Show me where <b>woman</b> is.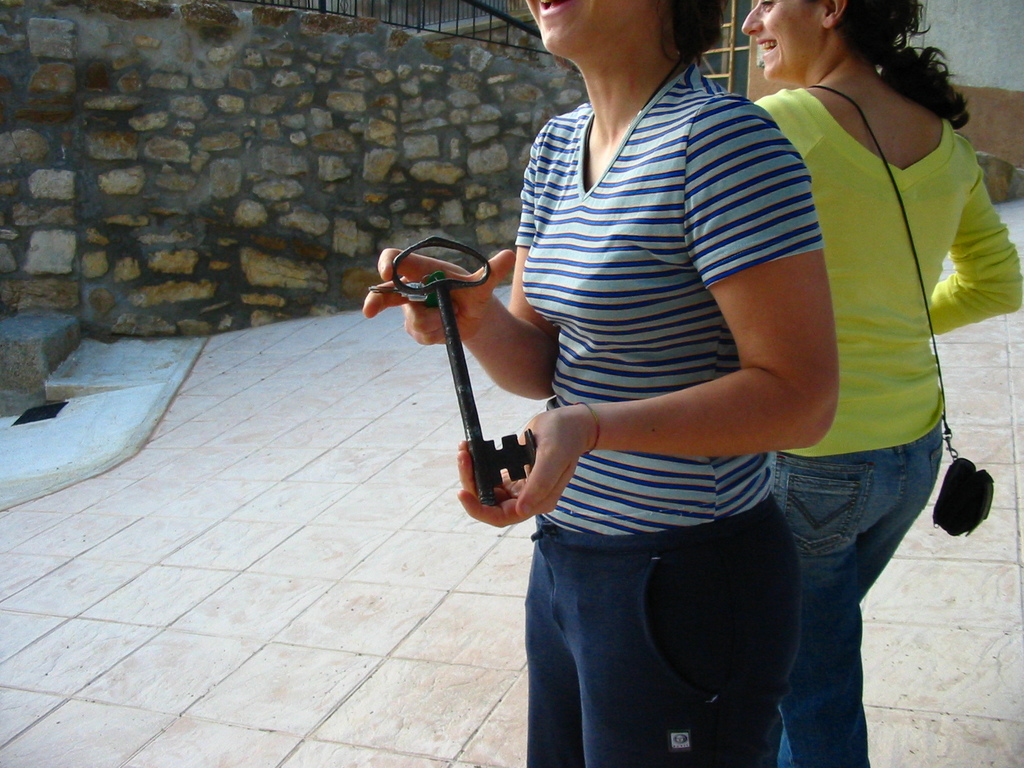
<b>woman</b> is at select_region(733, 0, 1023, 767).
